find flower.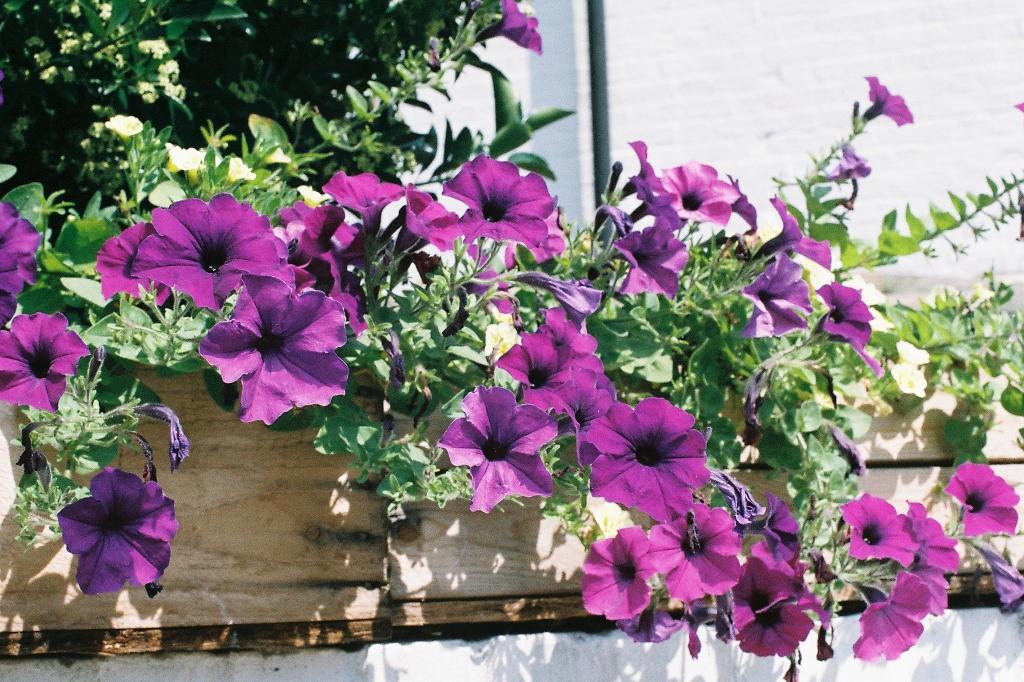
{"left": 56, "top": 468, "right": 178, "bottom": 594}.
